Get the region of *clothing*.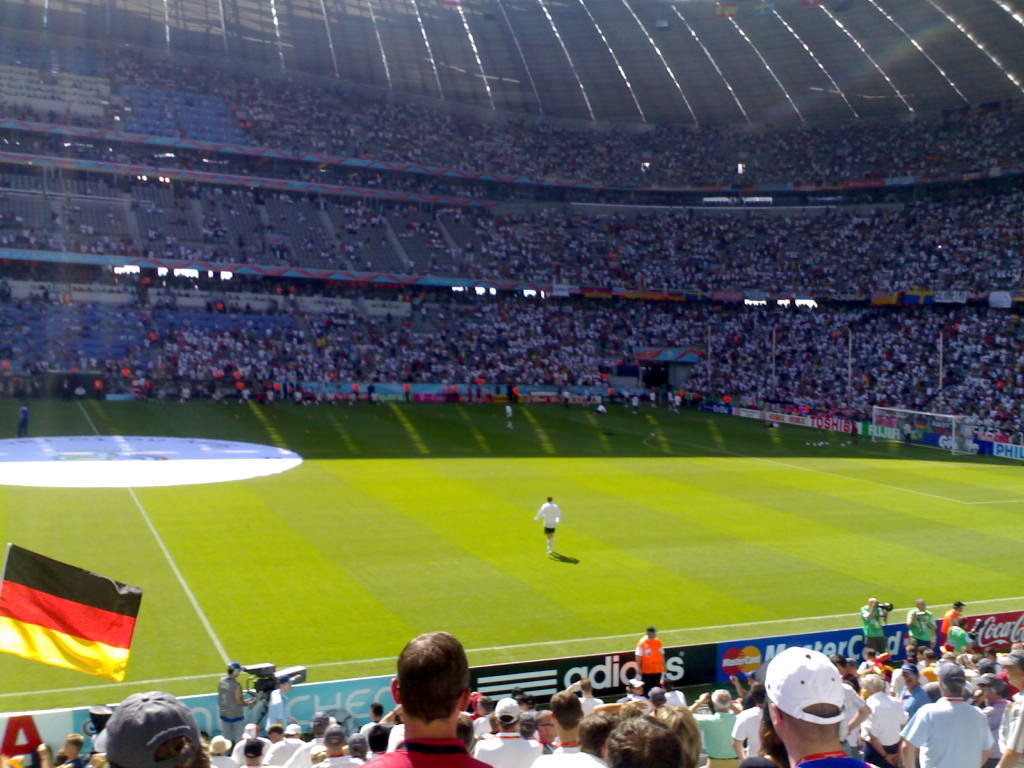
791:750:866:767.
